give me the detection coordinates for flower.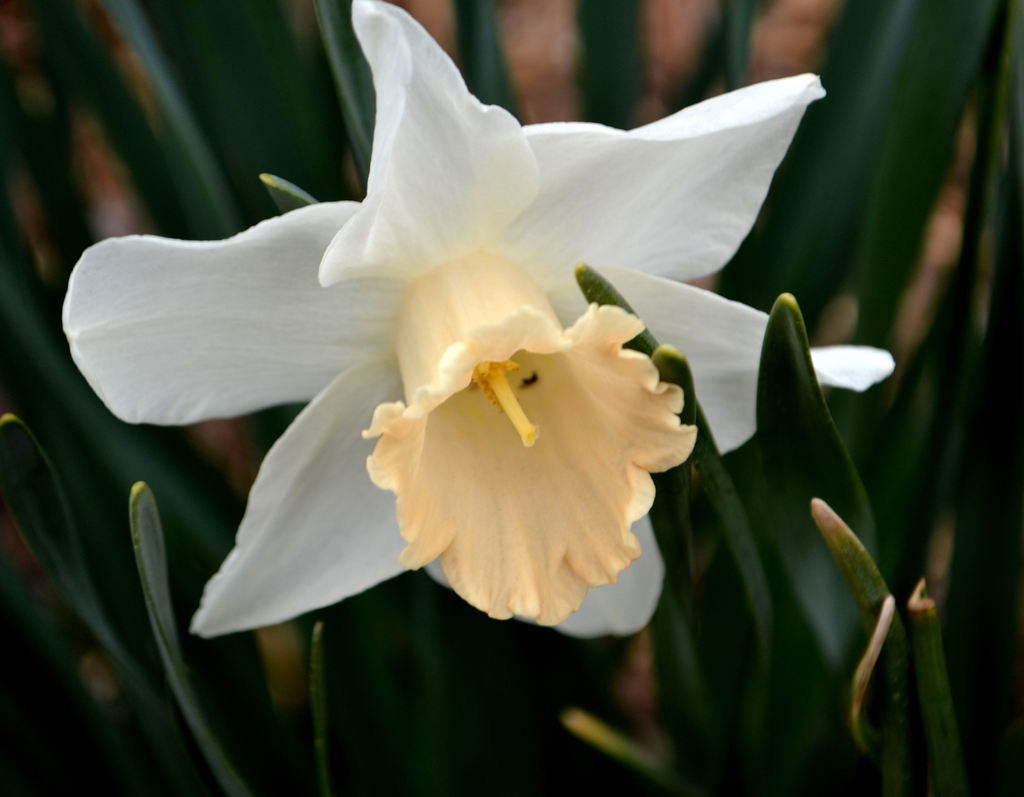
[x1=95, y1=150, x2=749, y2=659].
